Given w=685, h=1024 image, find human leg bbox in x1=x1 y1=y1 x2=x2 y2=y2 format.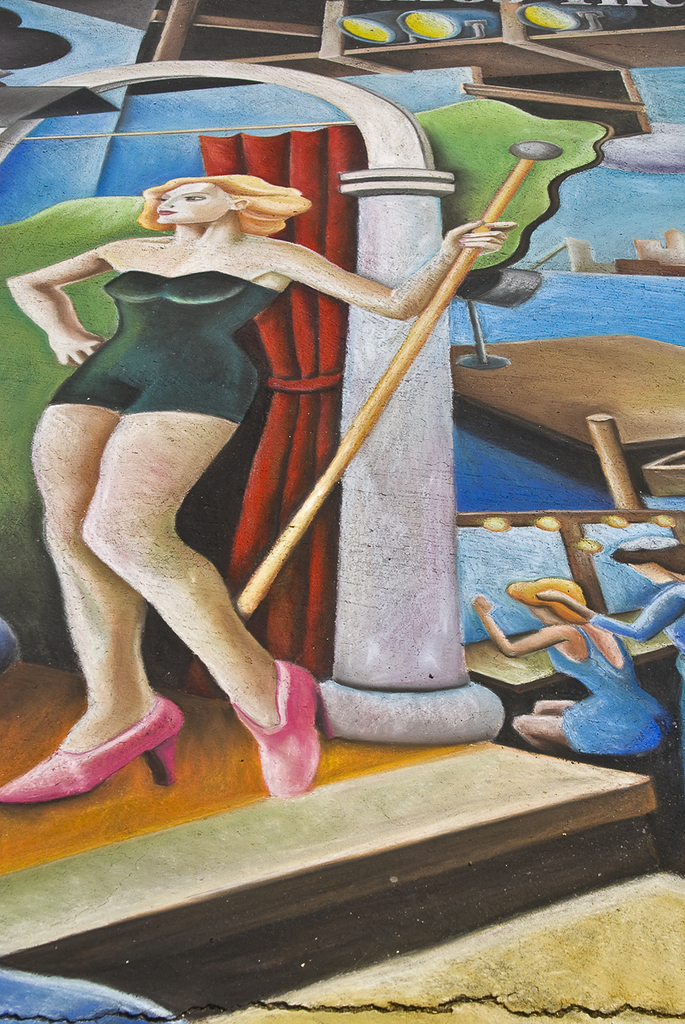
x1=81 y1=412 x2=332 y2=795.
